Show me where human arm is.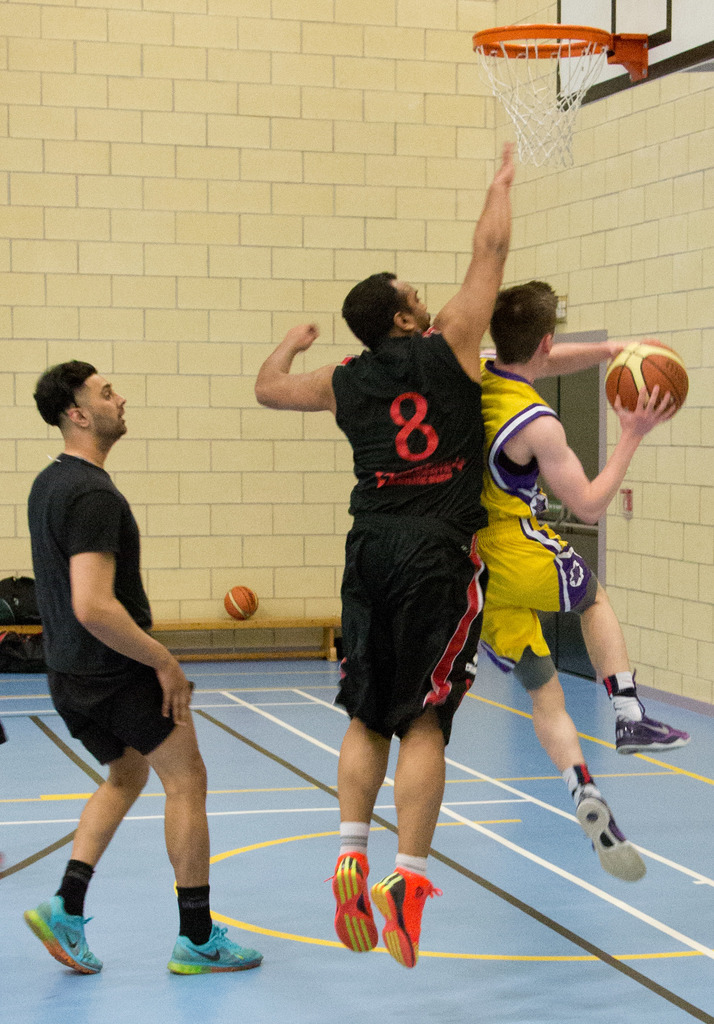
human arm is at bbox(67, 489, 198, 729).
